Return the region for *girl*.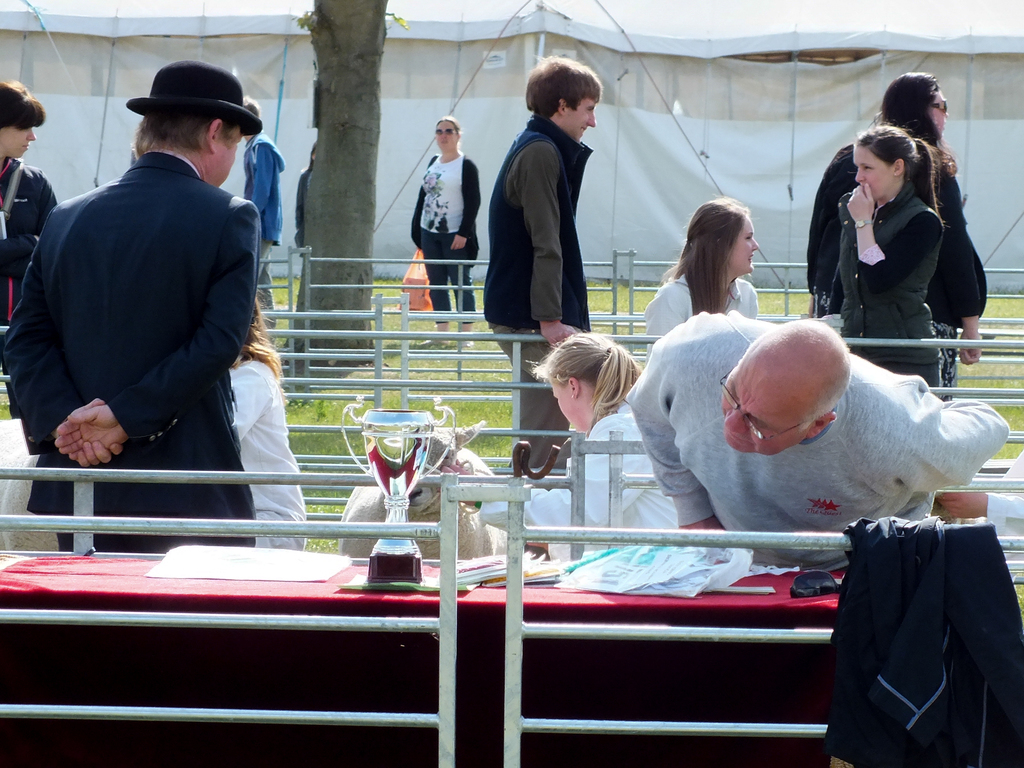
<box>0,77,61,331</box>.
